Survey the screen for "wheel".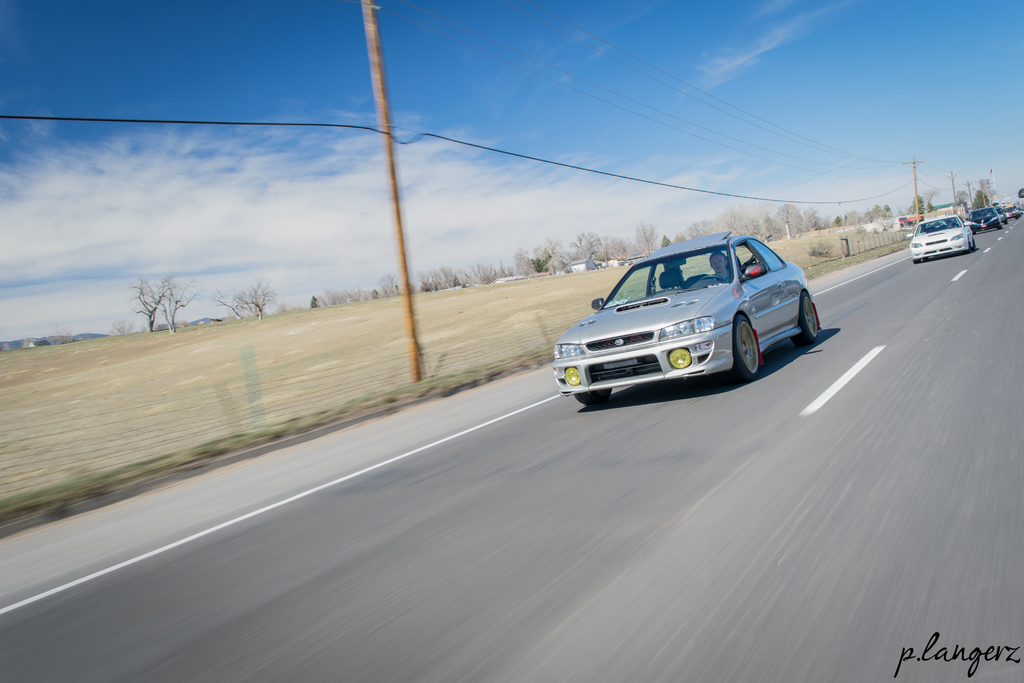
Survey found: 968 237 977 252.
